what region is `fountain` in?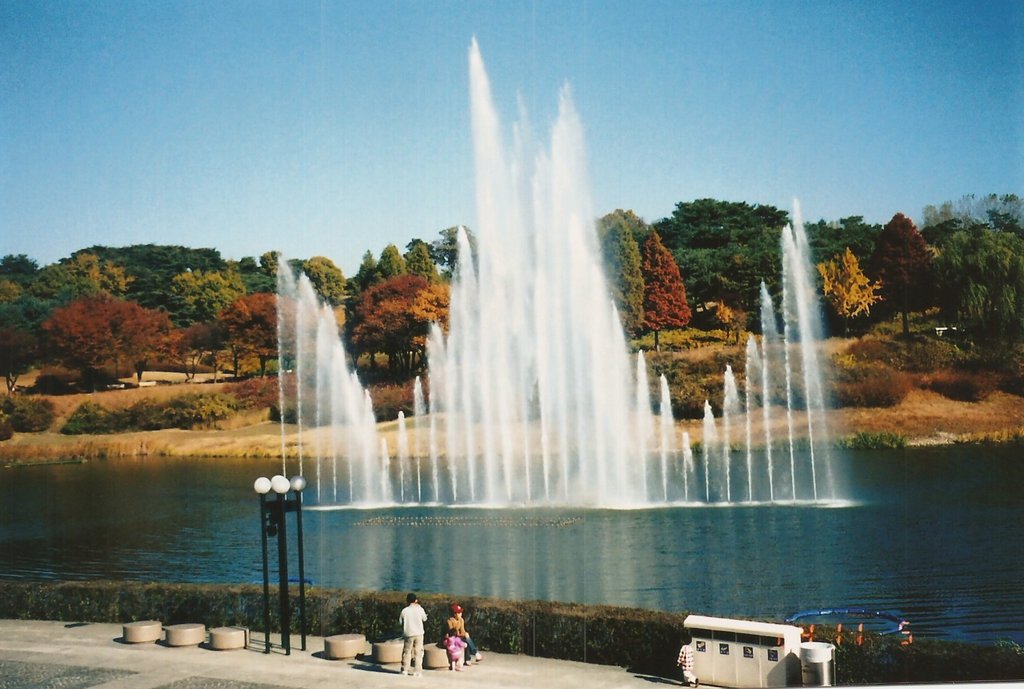
box(275, 32, 868, 512).
